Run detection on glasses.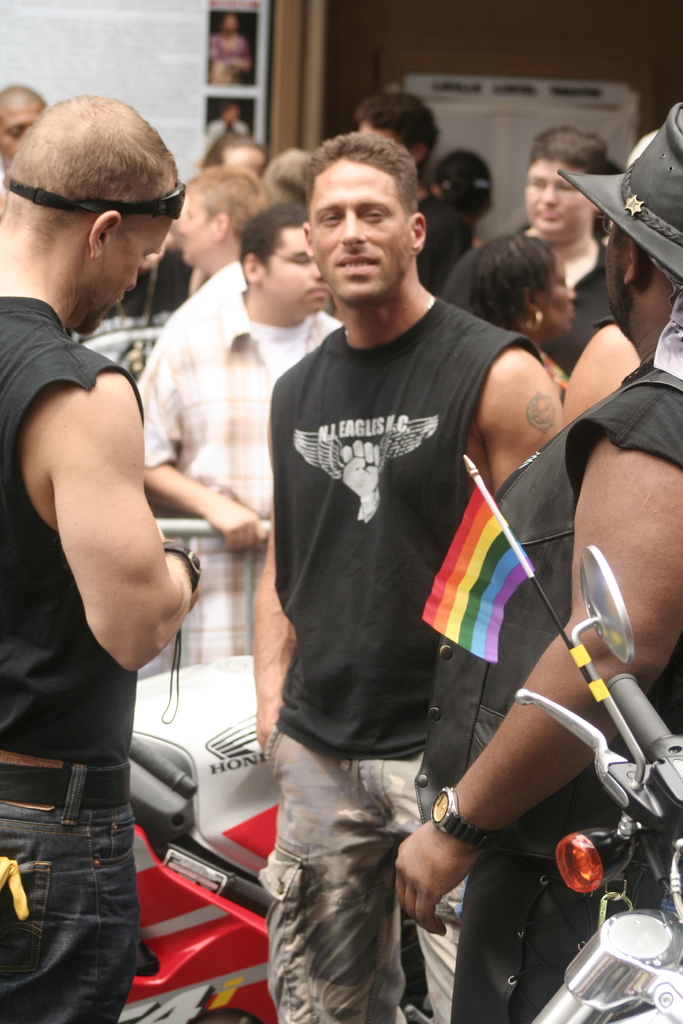
Result: bbox(525, 176, 579, 200).
